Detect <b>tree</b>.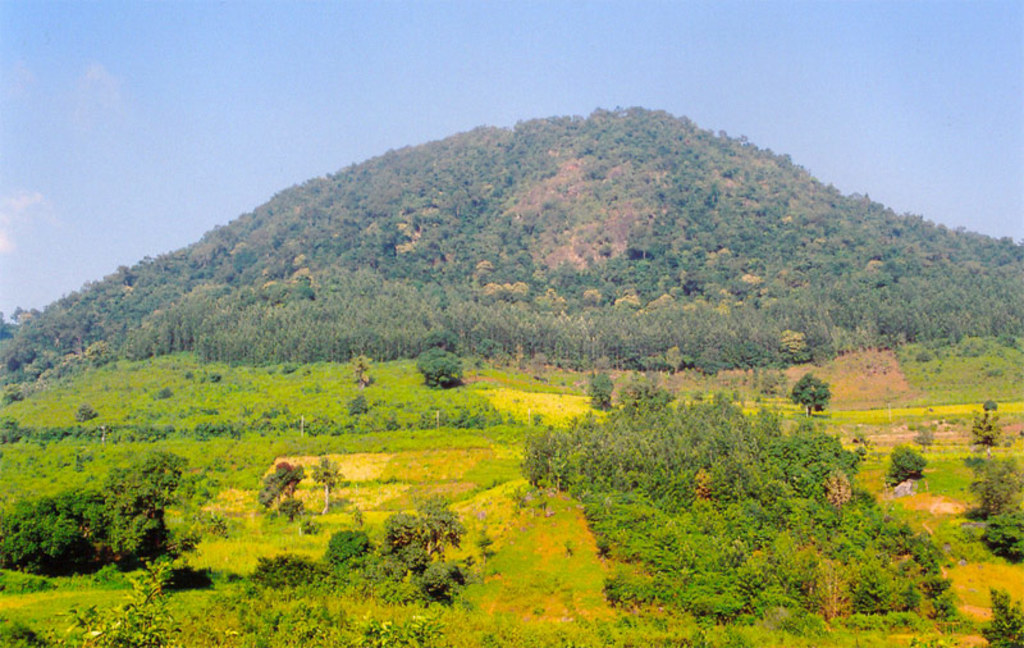
Detected at l=407, t=339, r=475, b=401.
